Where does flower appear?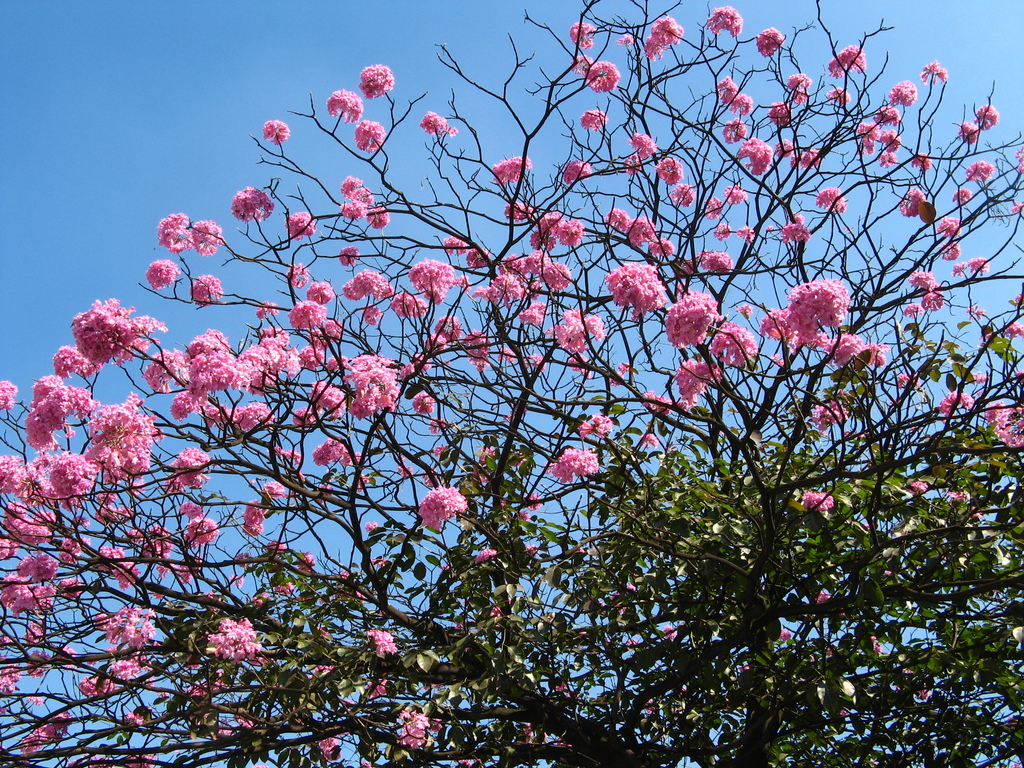
Appears at locate(938, 214, 964, 241).
